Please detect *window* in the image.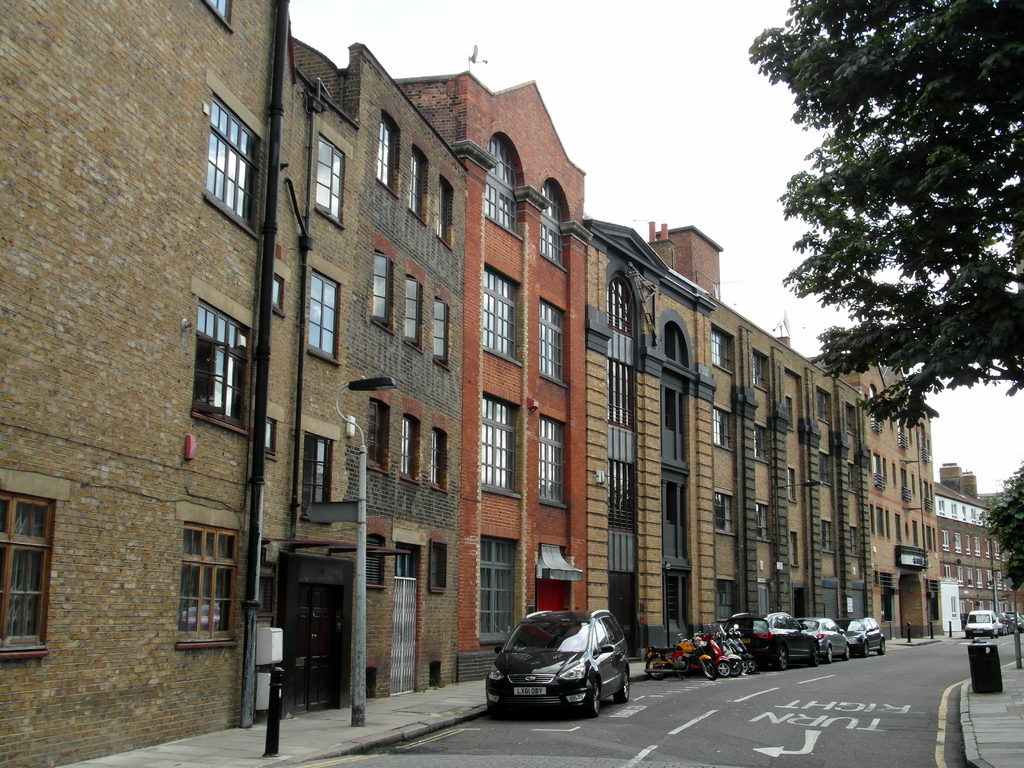
[369, 397, 383, 466].
